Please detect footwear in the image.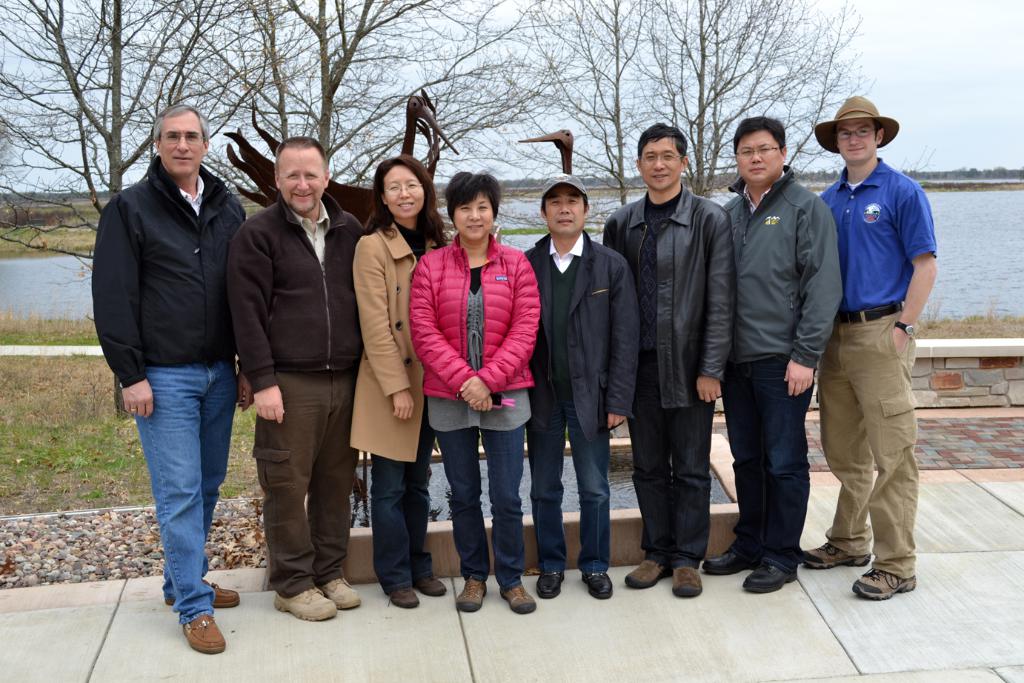
(664,570,705,599).
